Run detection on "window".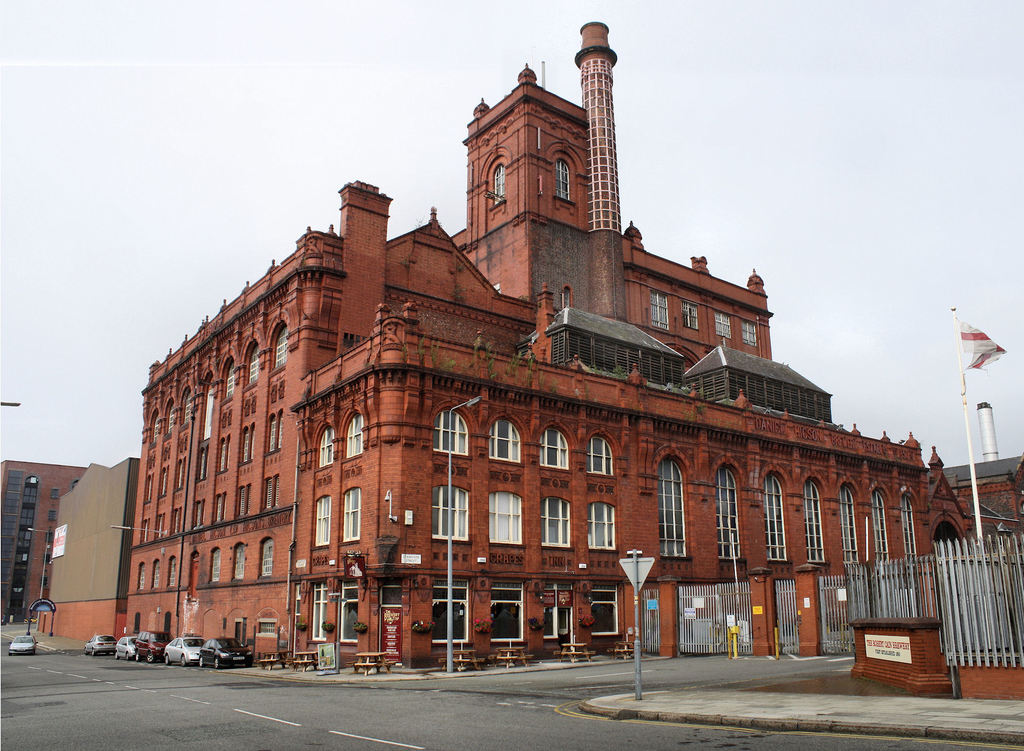
Result: [left=541, top=429, right=569, bottom=470].
